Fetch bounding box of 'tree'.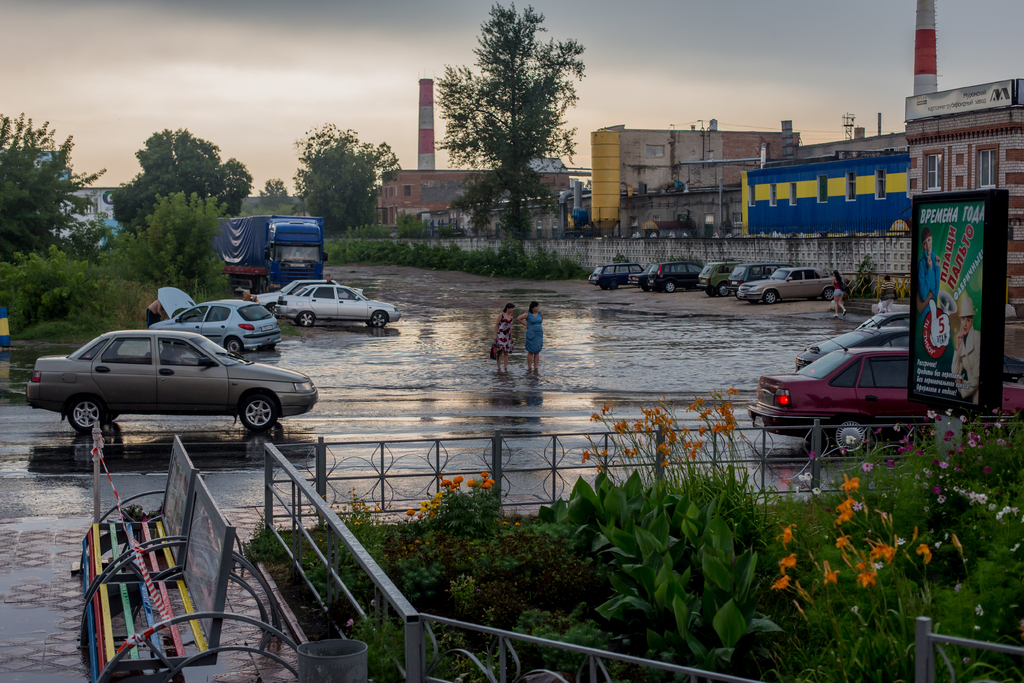
Bbox: [x1=257, y1=178, x2=286, y2=199].
